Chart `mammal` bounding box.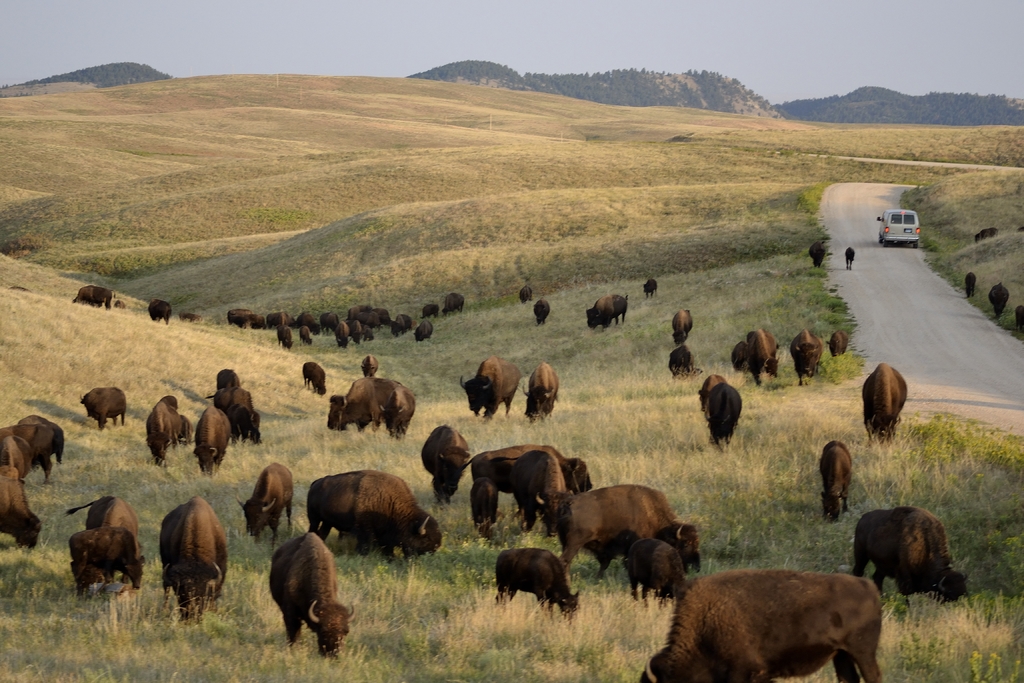
Charted: pyautogui.locateOnScreen(563, 483, 703, 582).
